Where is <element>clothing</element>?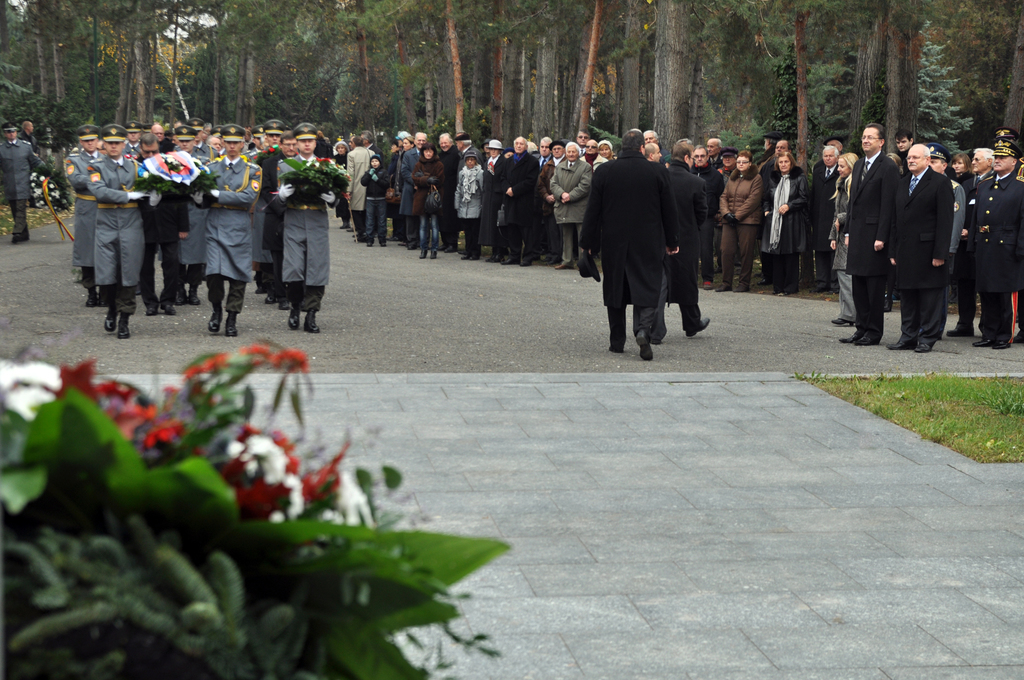
(963,168,1023,344).
